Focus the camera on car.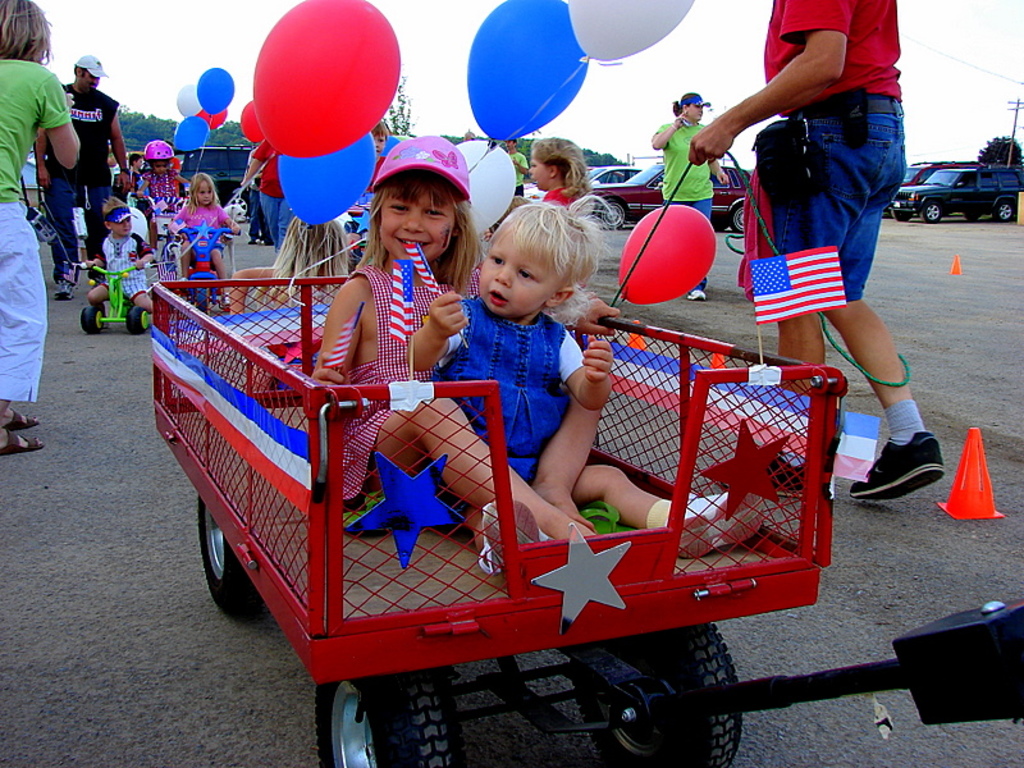
Focus region: <box>887,157,974,212</box>.
